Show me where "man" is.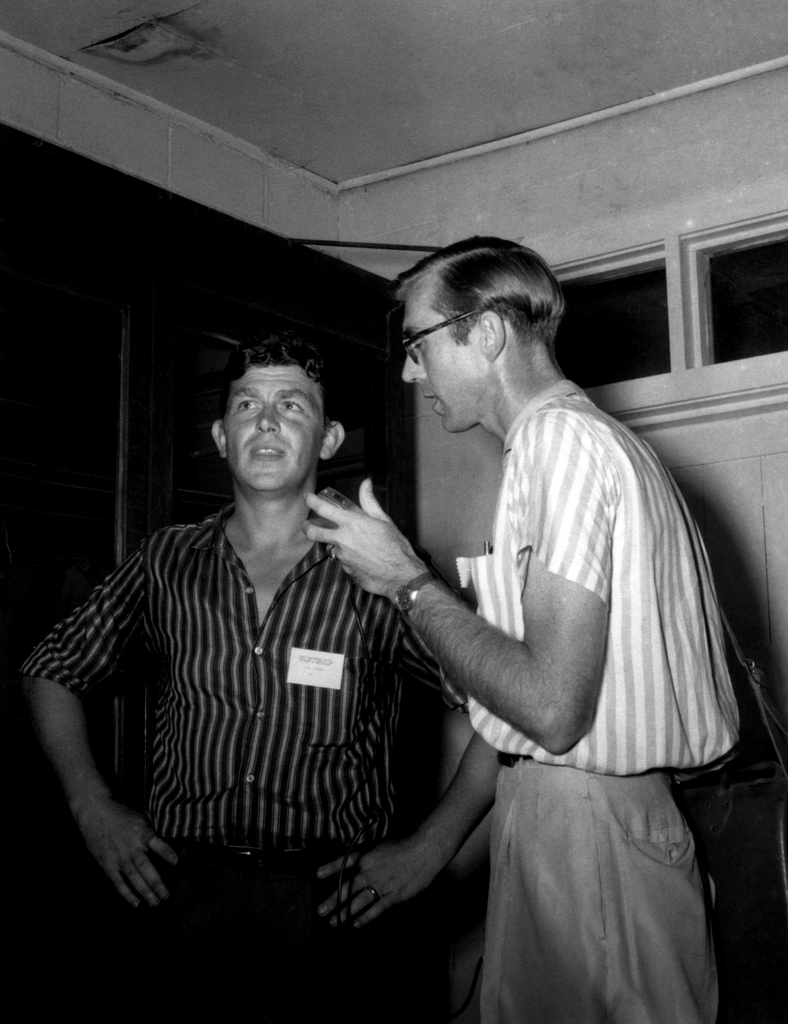
"man" is at x1=20 y1=337 x2=507 y2=1023.
